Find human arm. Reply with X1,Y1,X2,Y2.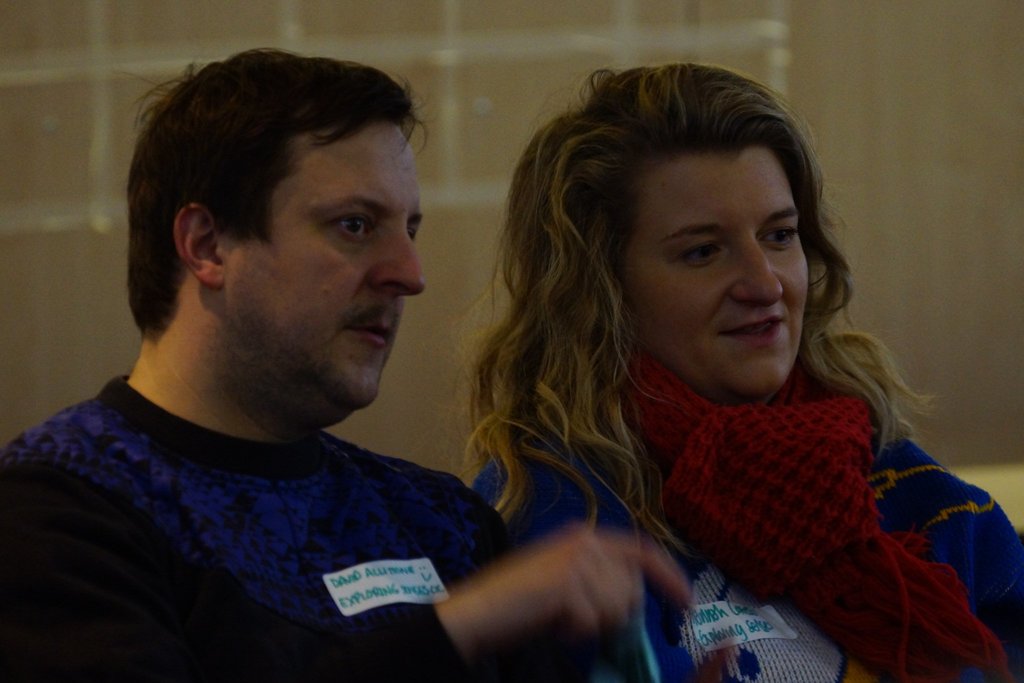
381,534,698,676.
